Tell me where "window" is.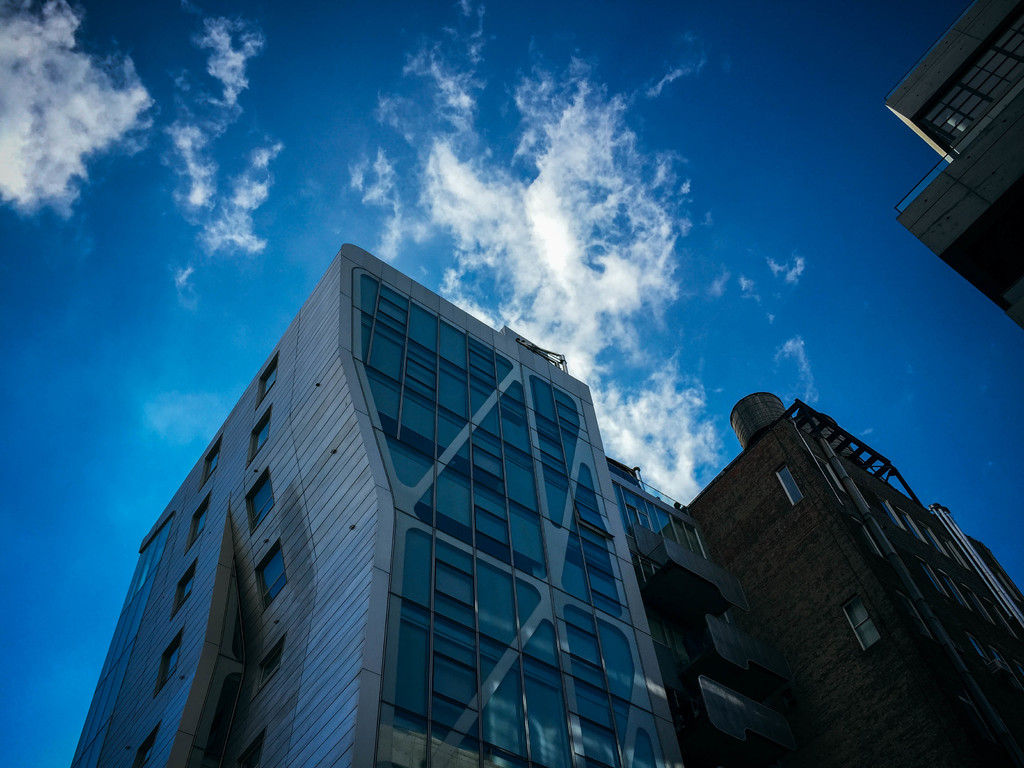
"window" is at BBox(950, 533, 975, 570).
